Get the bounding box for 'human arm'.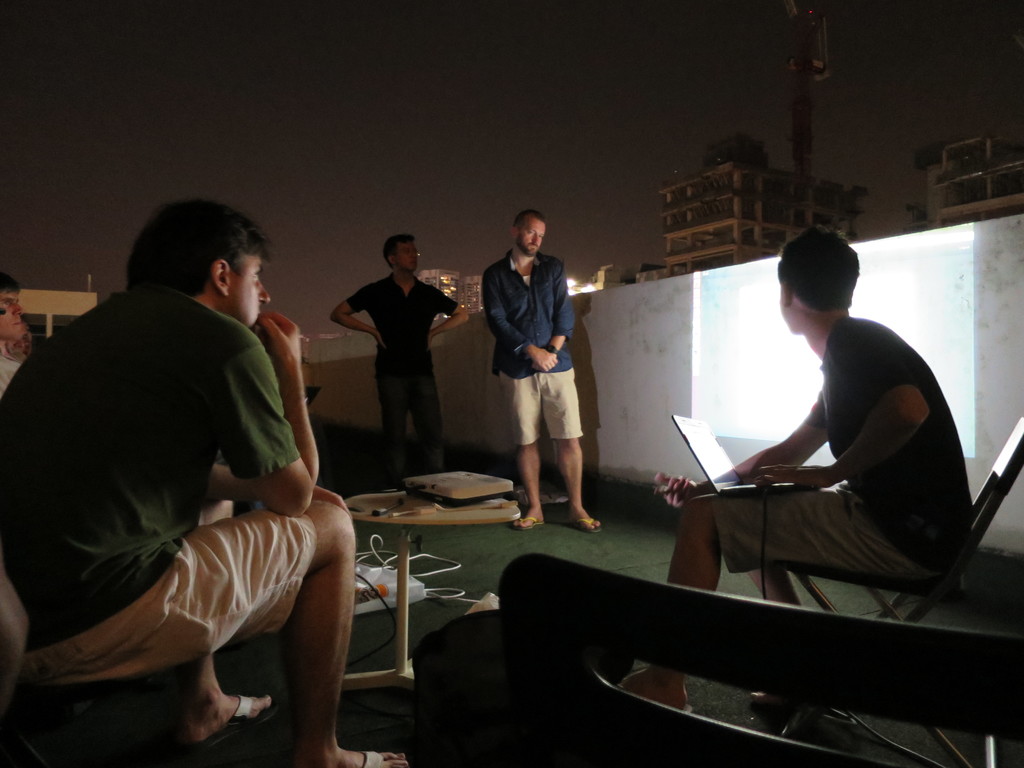
box=[483, 273, 558, 378].
